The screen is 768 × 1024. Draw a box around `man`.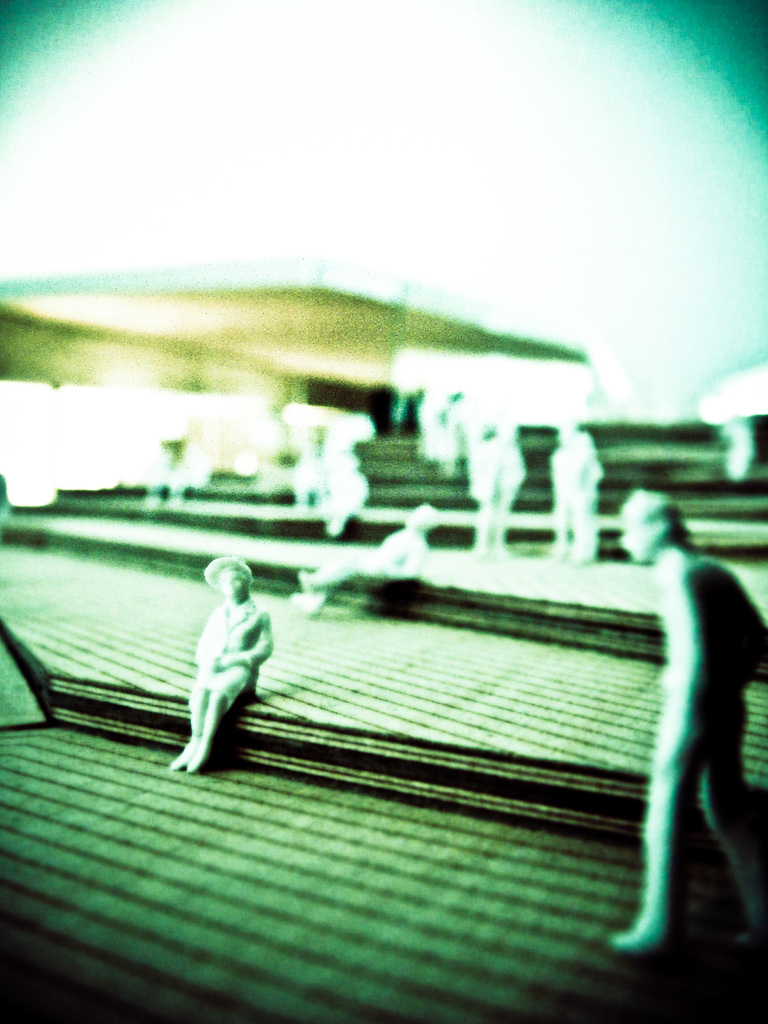
box(464, 413, 534, 554).
